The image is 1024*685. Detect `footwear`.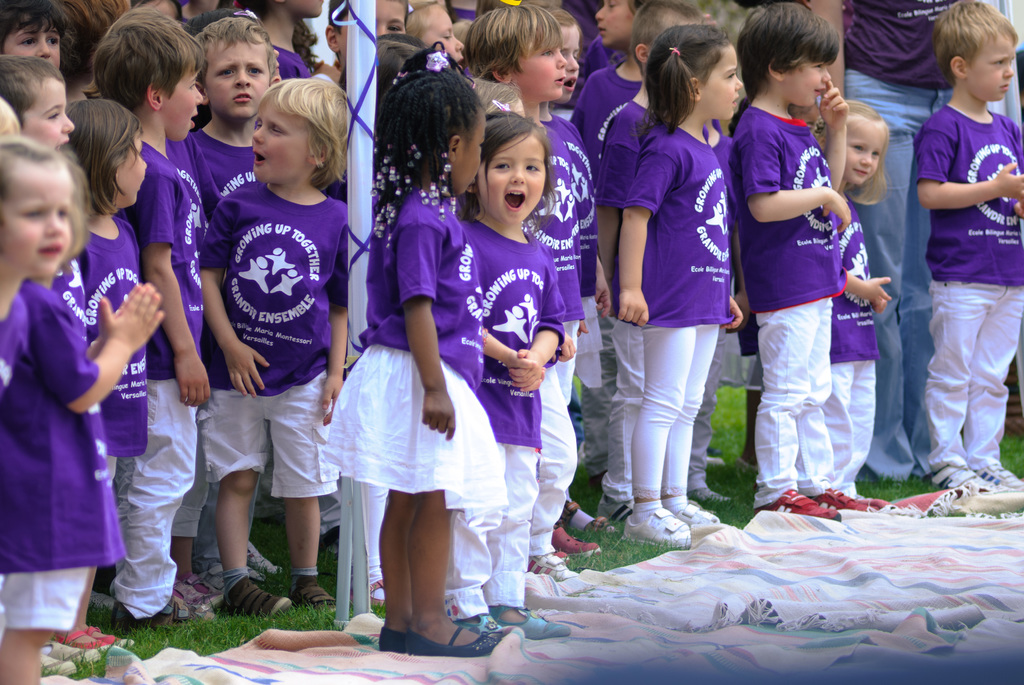
Detection: select_region(537, 518, 601, 559).
